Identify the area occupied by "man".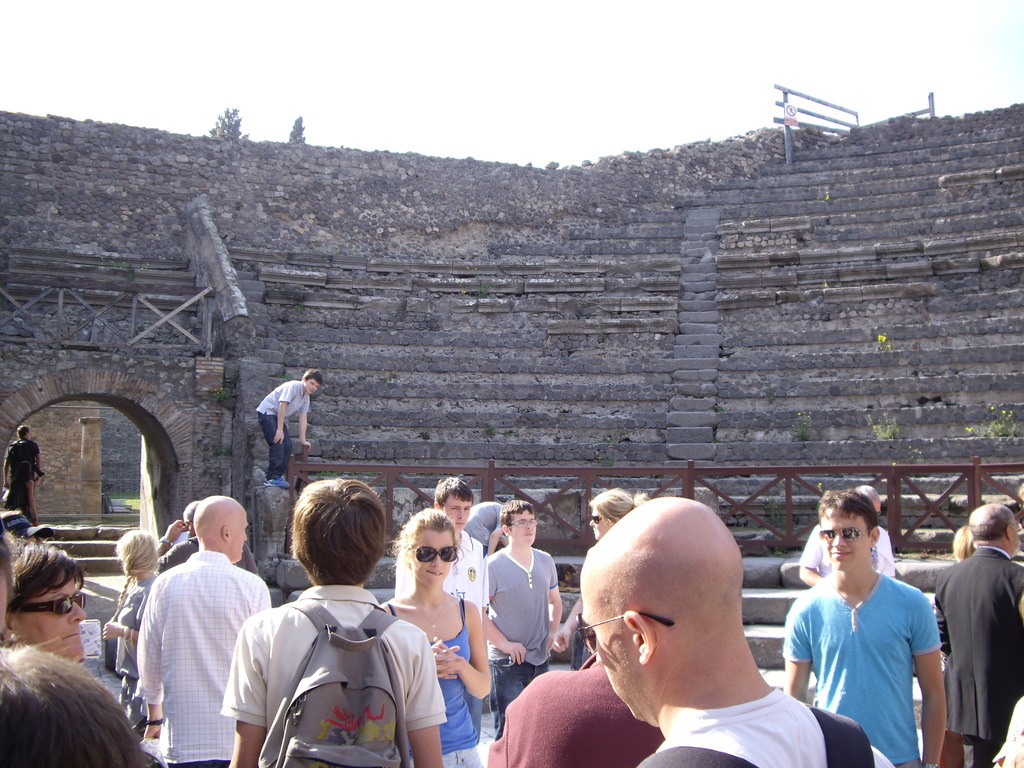
Area: bbox(157, 504, 263, 574).
